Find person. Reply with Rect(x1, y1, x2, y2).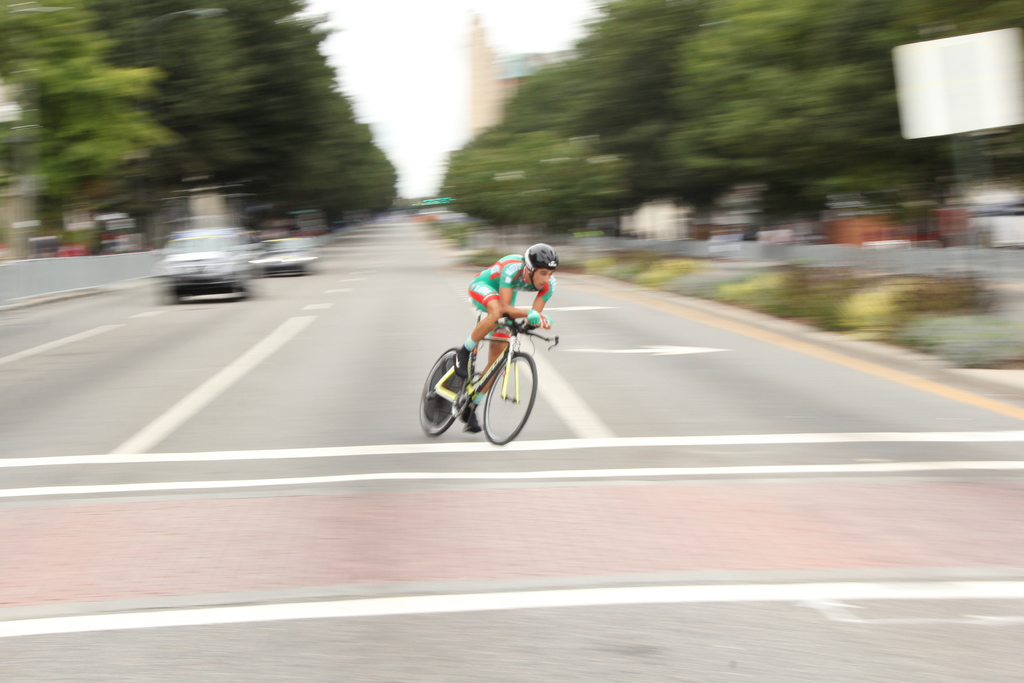
Rect(449, 241, 559, 434).
